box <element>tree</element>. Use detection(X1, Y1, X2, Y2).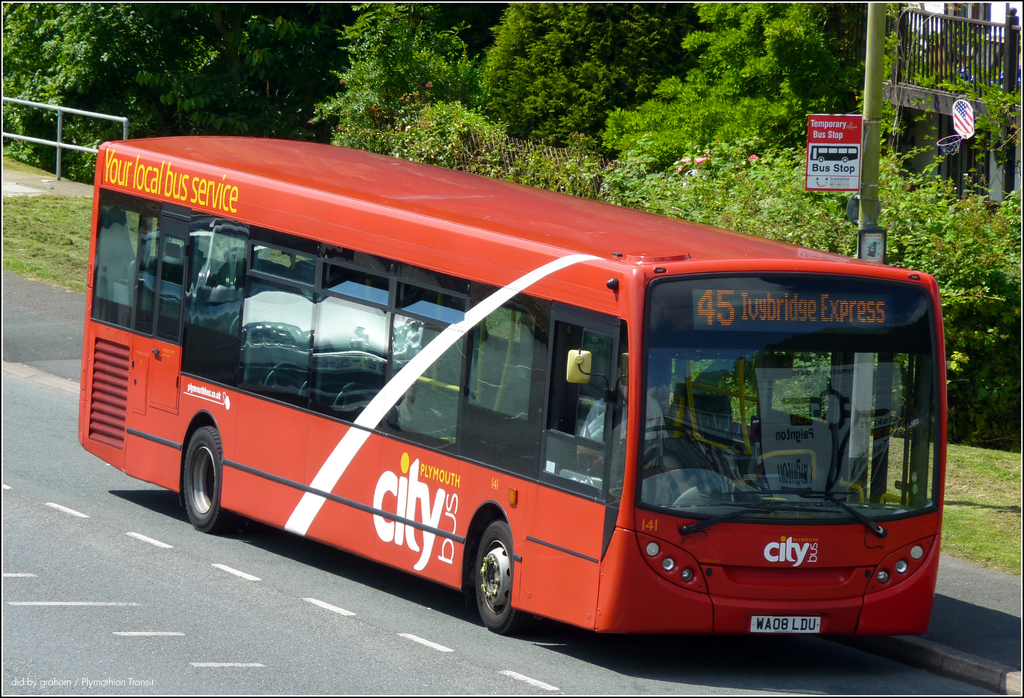
detection(611, 0, 867, 164).
